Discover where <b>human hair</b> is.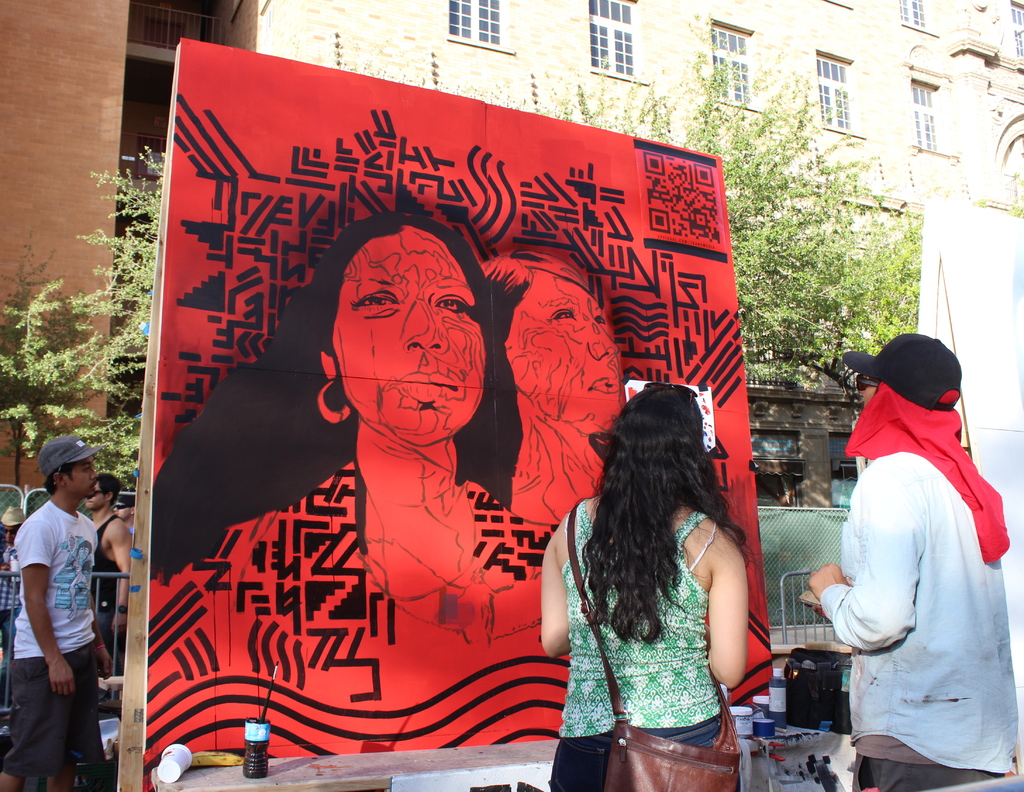
Discovered at BBox(583, 384, 753, 645).
